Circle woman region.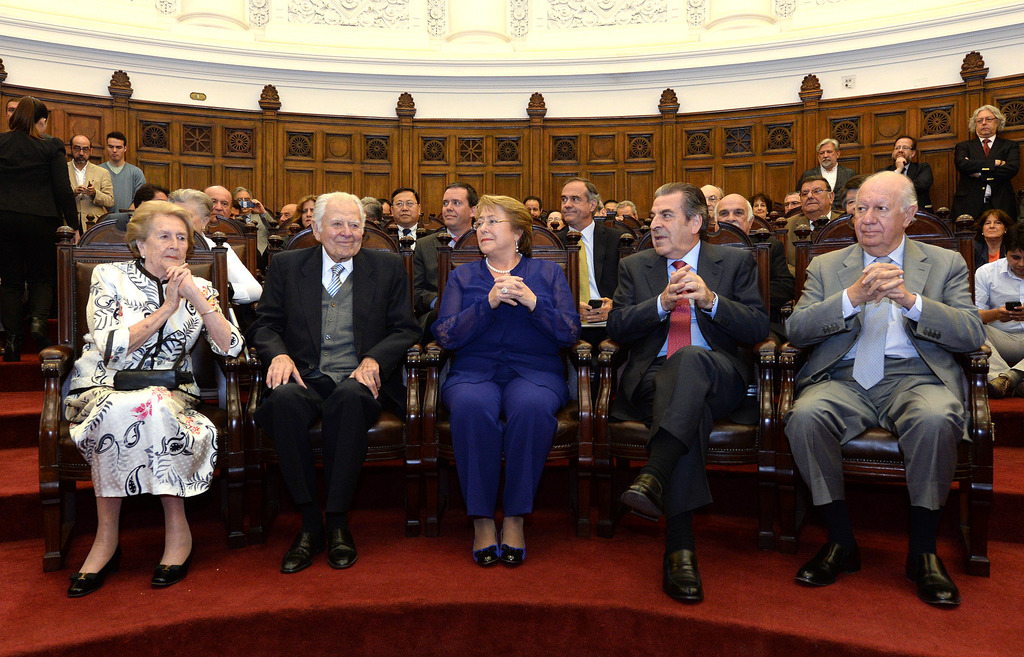
Region: x1=747, y1=191, x2=770, y2=219.
